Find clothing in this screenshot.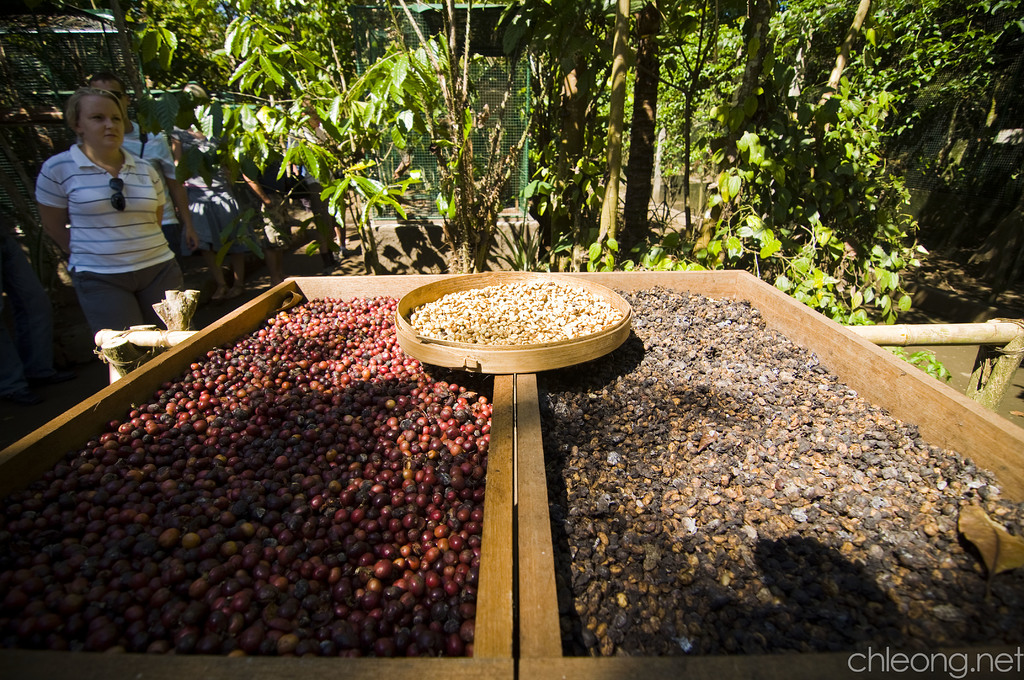
The bounding box for clothing is {"x1": 38, "y1": 109, "x2": 180, "y2": 327}.
